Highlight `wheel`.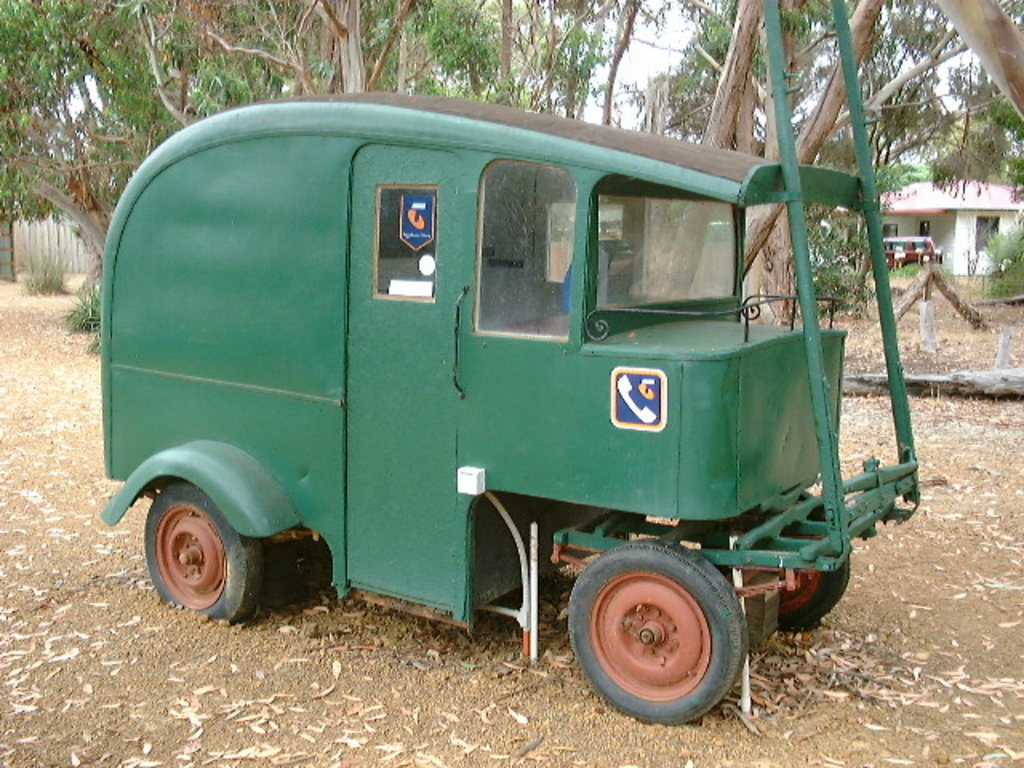
Highlighted region: Rect(784, 490, 851, 627).
